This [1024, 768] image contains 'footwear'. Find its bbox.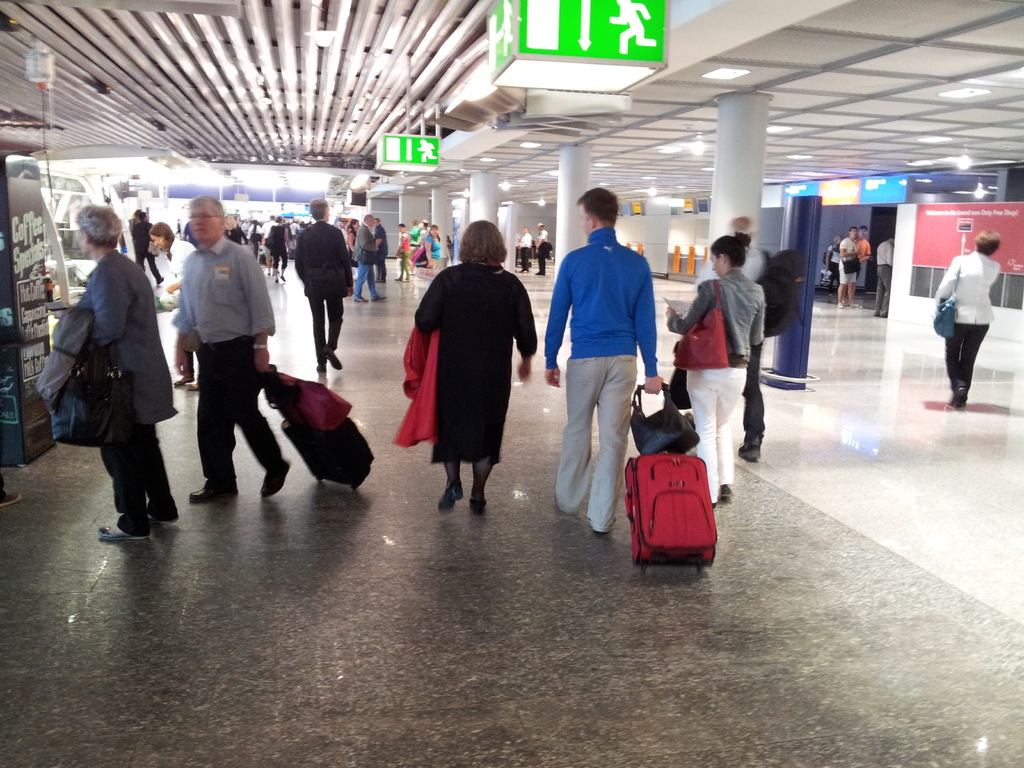
x1=713, y1=502, x2=717, y2=509.
